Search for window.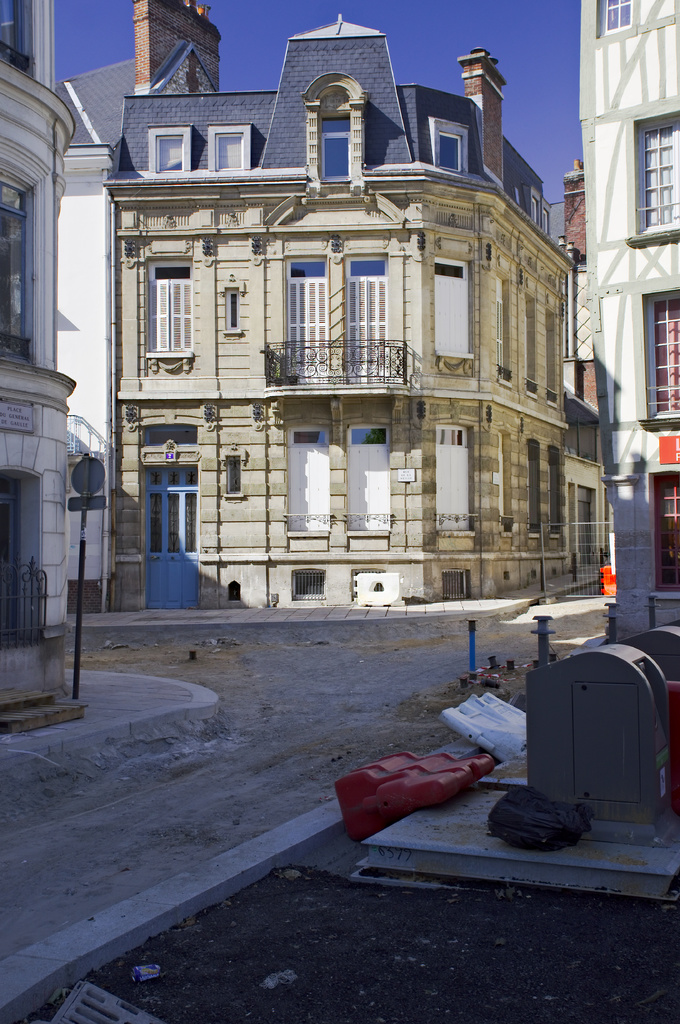
Found at <bbox>0, 0, 33, 70</bbox>.
